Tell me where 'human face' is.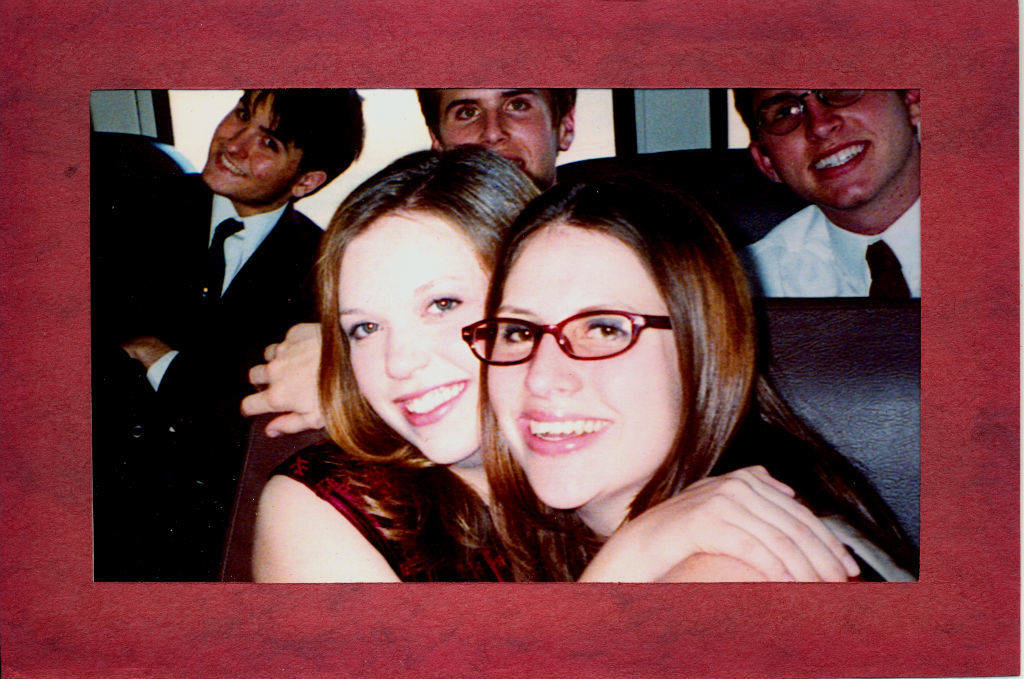
'human face' is at l=489, t=234, r=686, b=511.
